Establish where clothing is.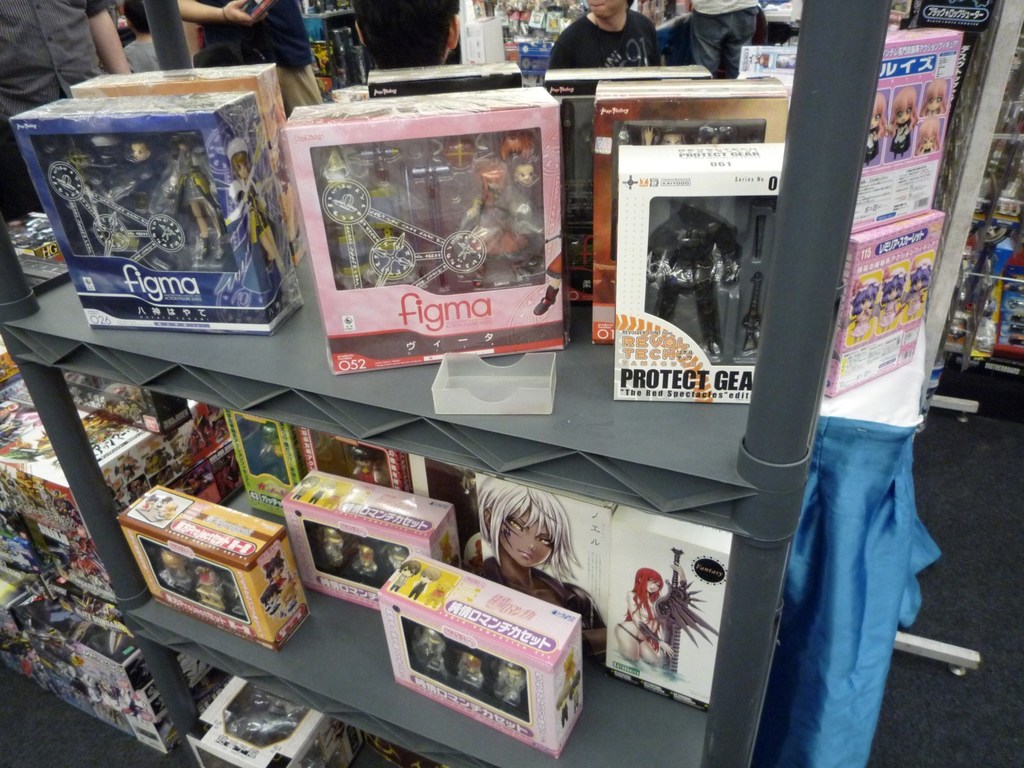
Established at pyautogui.locateOnScreen(523, 6, 671, 63).
